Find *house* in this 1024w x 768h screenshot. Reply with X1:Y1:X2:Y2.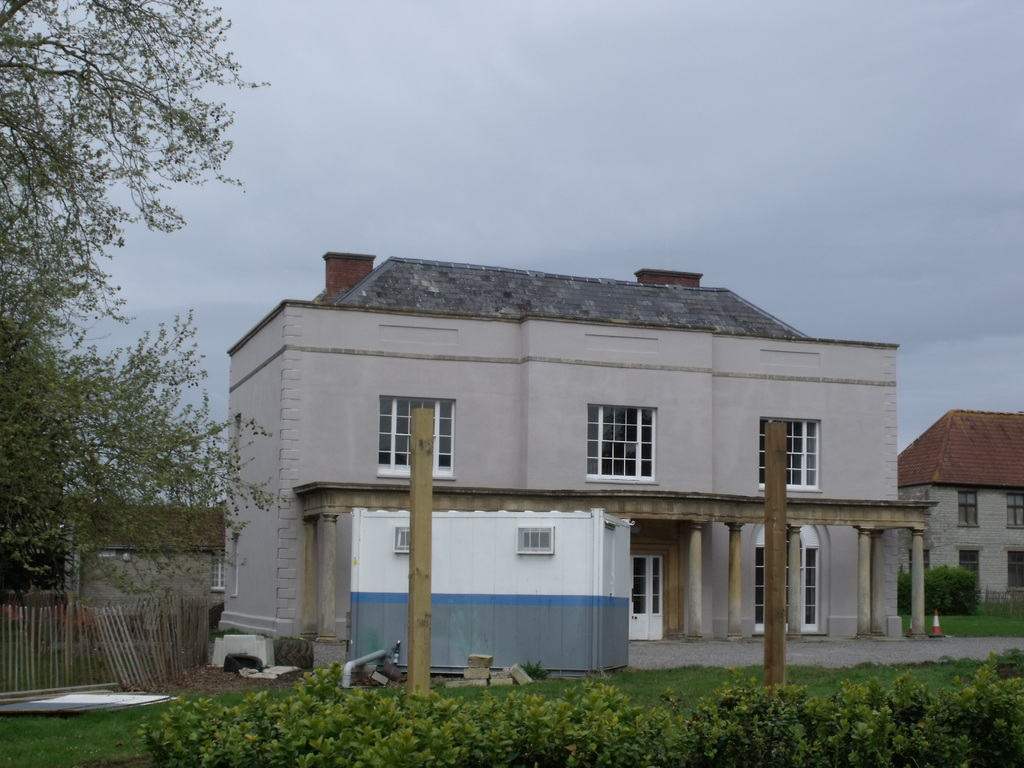
731:305:911:643.
